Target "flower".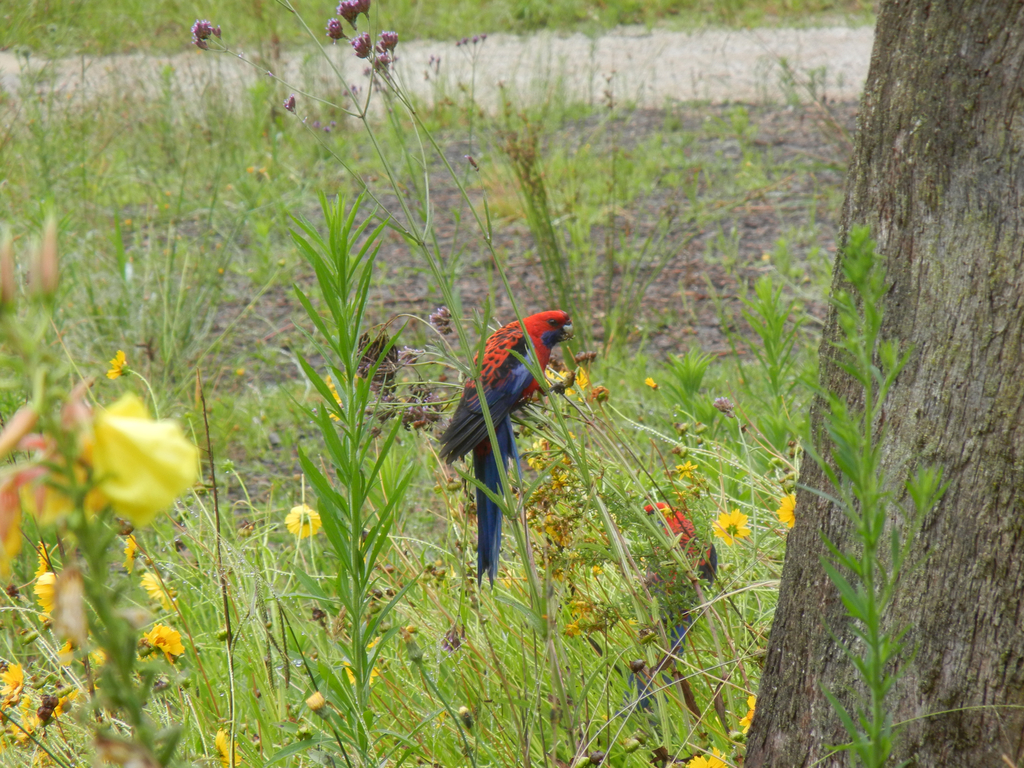
Target region: {"x1": 337, "y1": 641, "x2": 388, "y2": 683}.
